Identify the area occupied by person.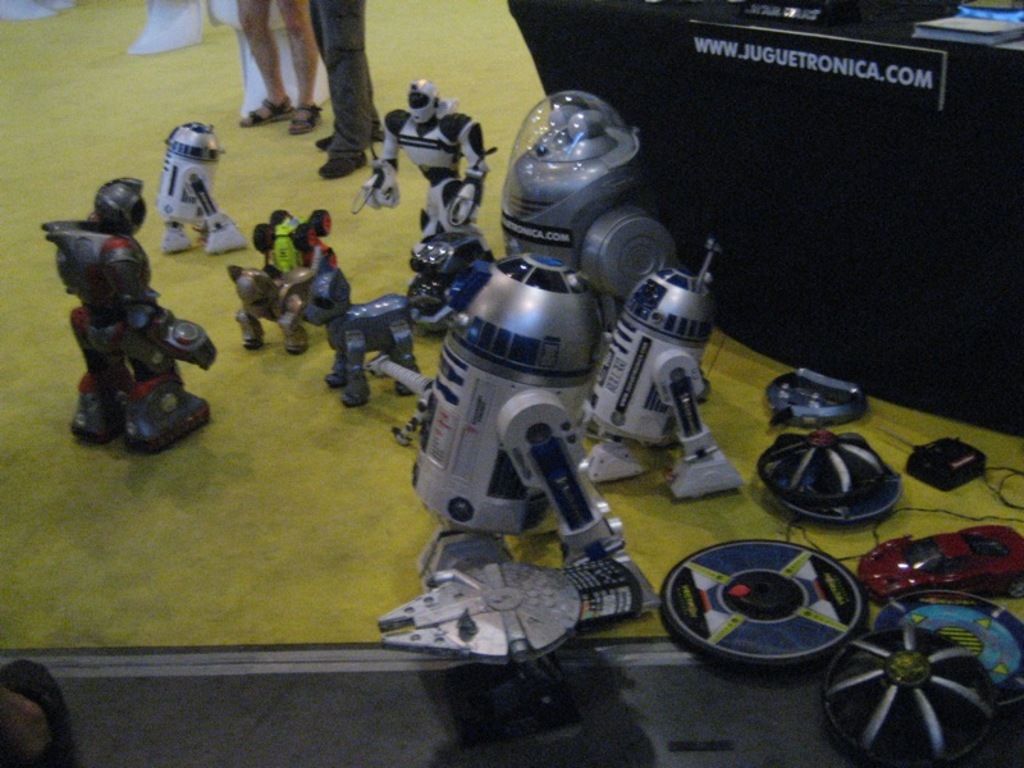
Area: pyautogui.locateOnScreen(340, 72, 692, 655).
